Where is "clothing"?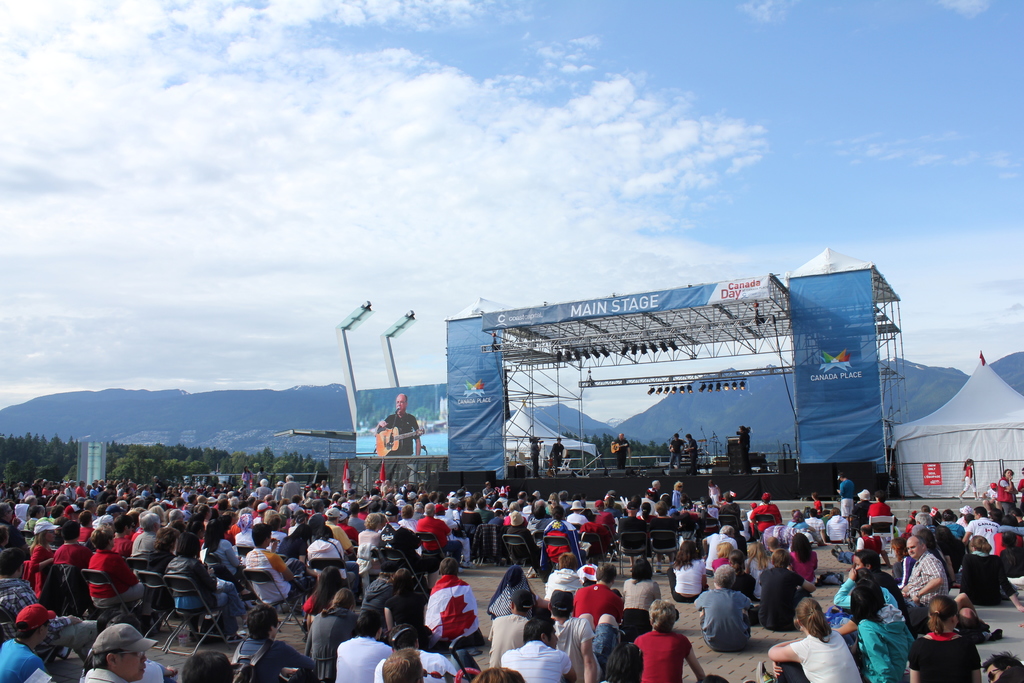
bbox=[414, 510, 422, 515].
